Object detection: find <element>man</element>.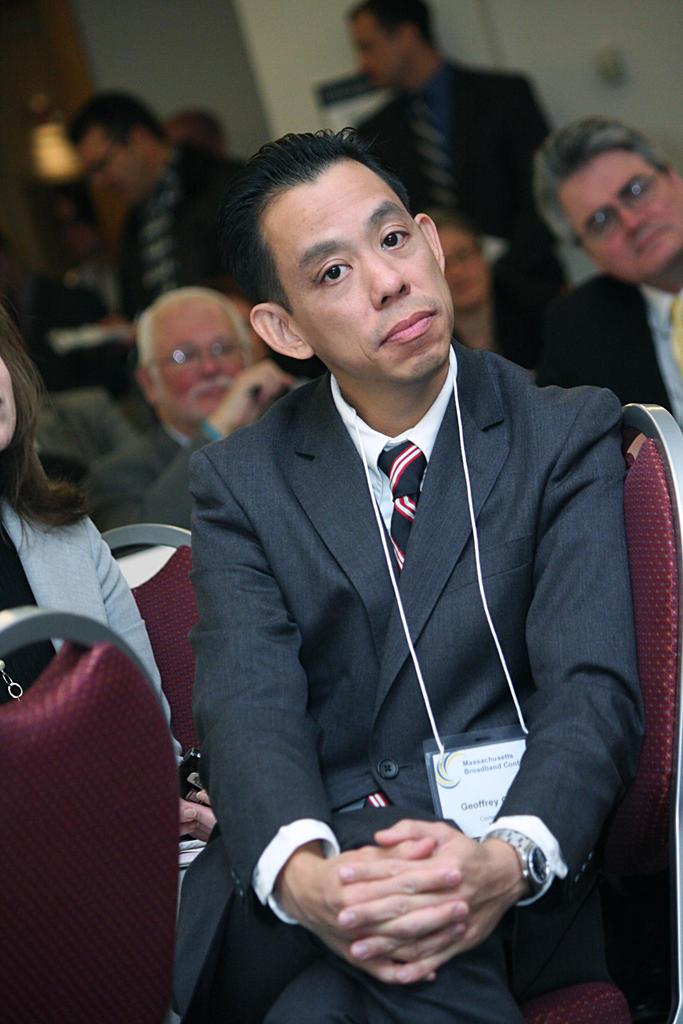
(left=342, top=0, right=550, bottom=304).
